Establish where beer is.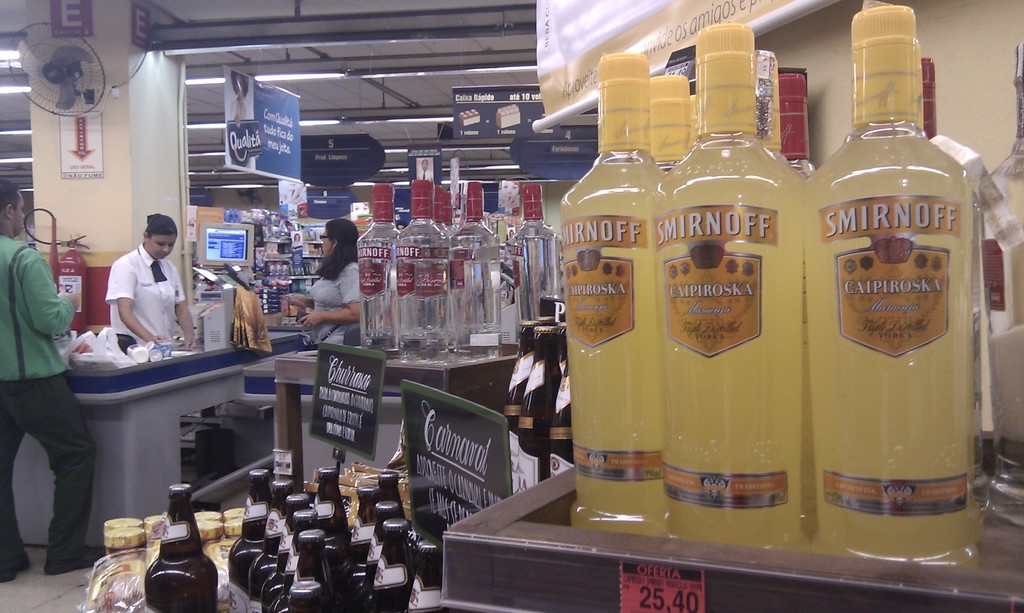
Established at (x1=351, y1=169, x2=418, y2=338).
